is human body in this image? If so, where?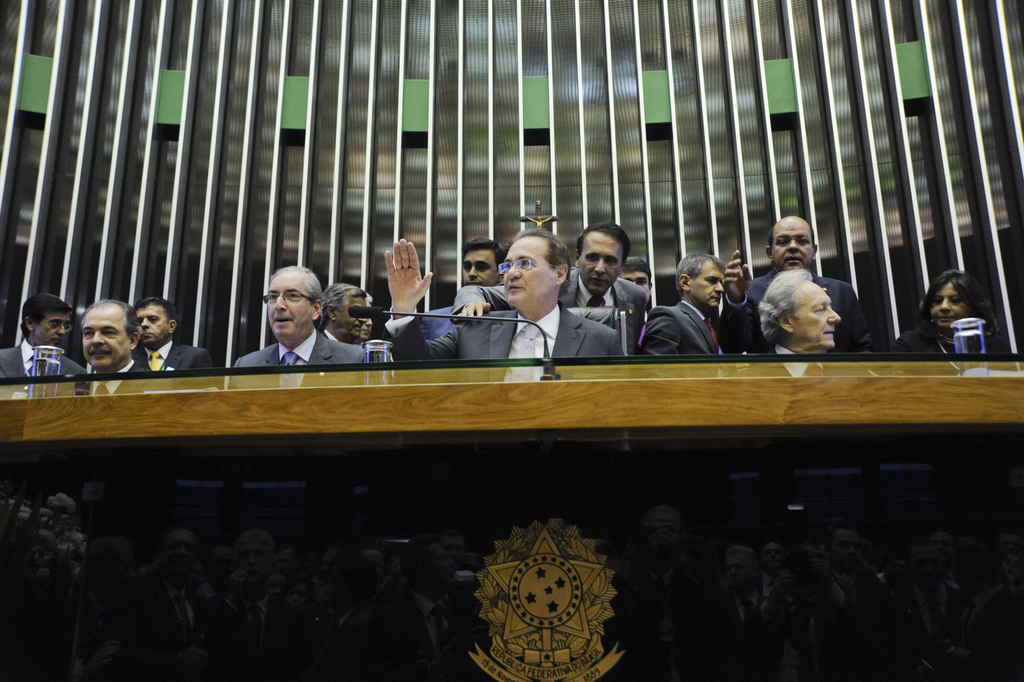
Yes, at bbox=[387, 223, 626, 357].
